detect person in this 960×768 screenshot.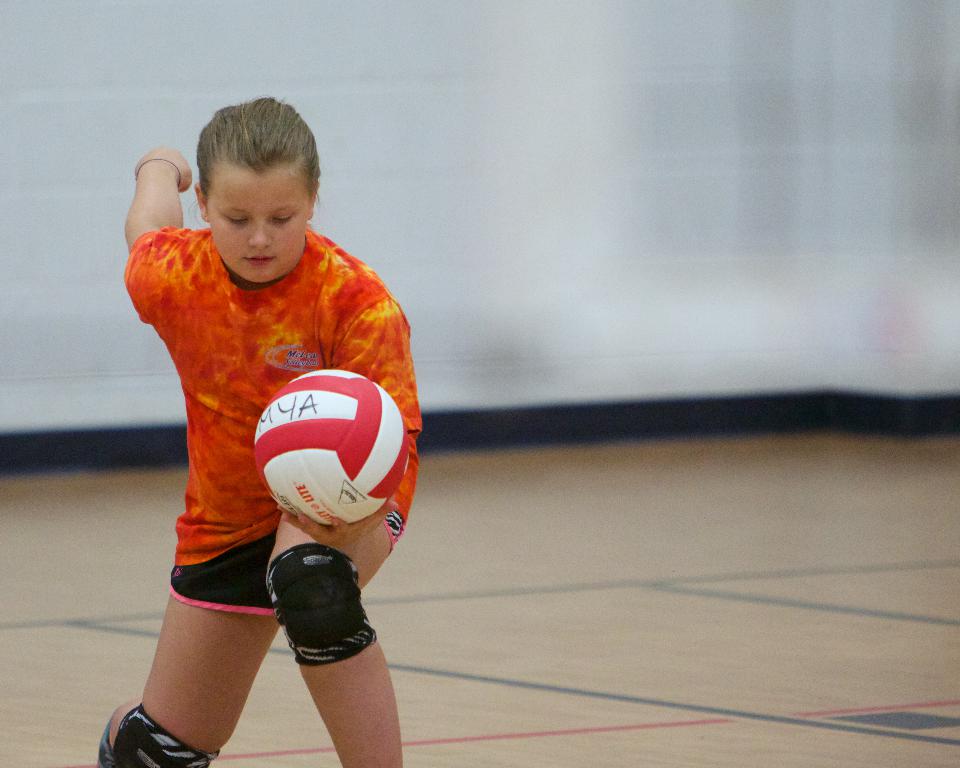
Detection: Rect(96, 92, 423, 767).
